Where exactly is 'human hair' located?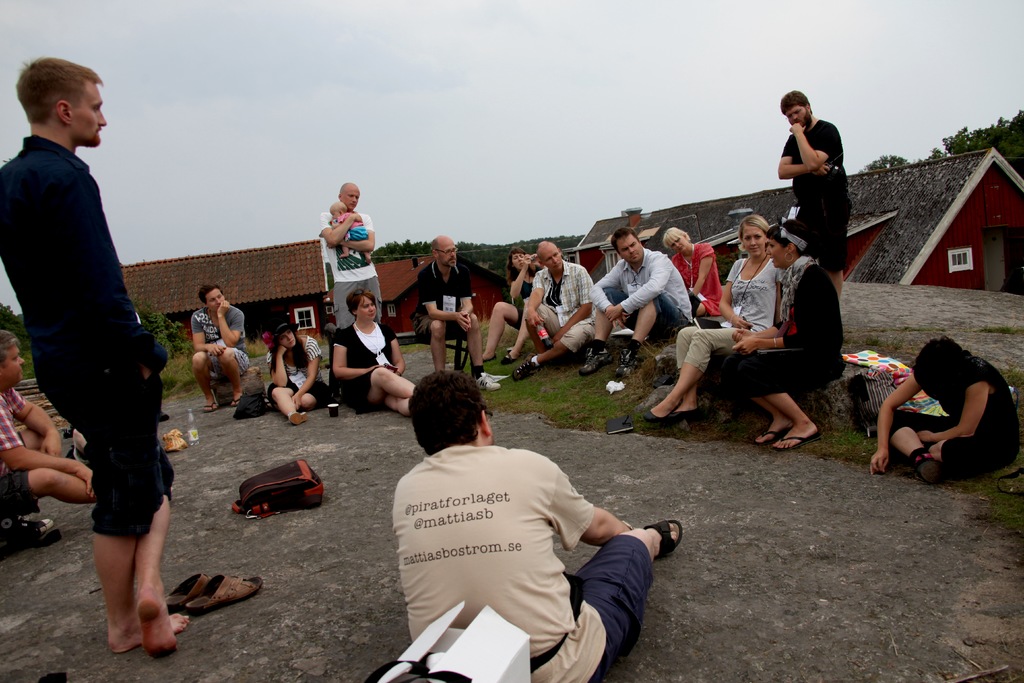
Its bounding box is x1=662, y1=227, x2=690, y2=251.
